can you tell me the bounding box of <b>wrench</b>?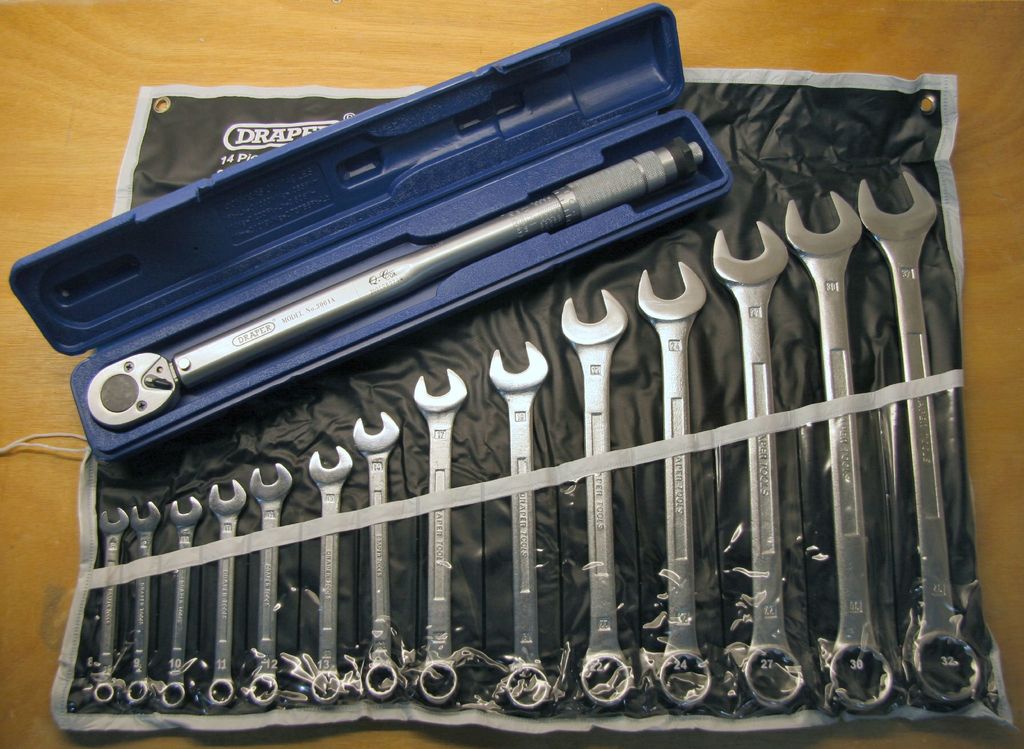
Rect(132, 498, 163, 704).
